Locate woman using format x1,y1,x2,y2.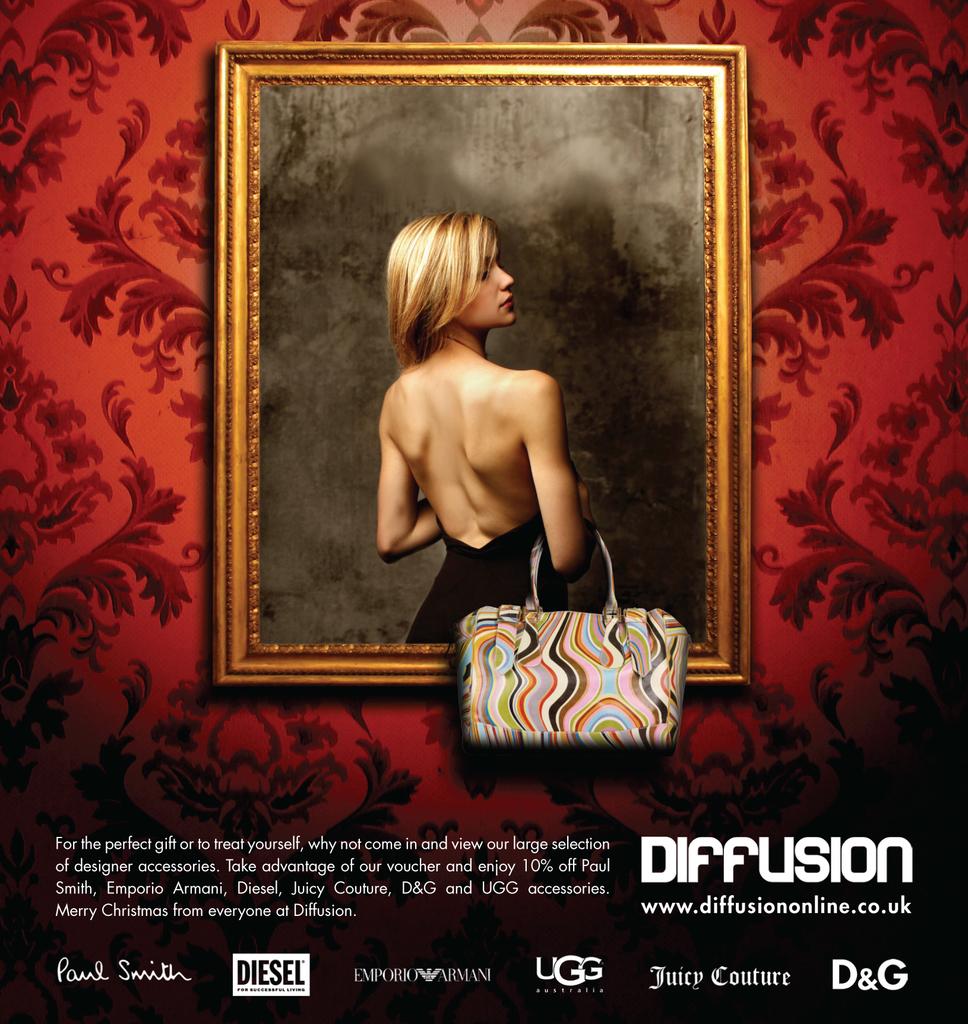
371,213,638,640.
